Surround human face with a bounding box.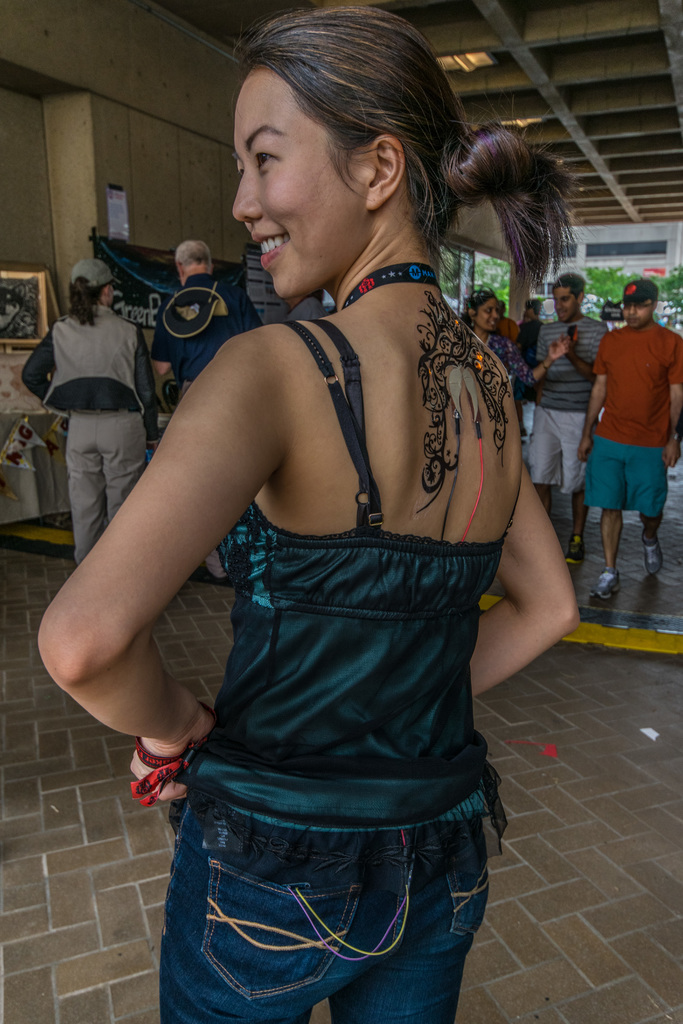
locate(623, 300, 652, 325).
